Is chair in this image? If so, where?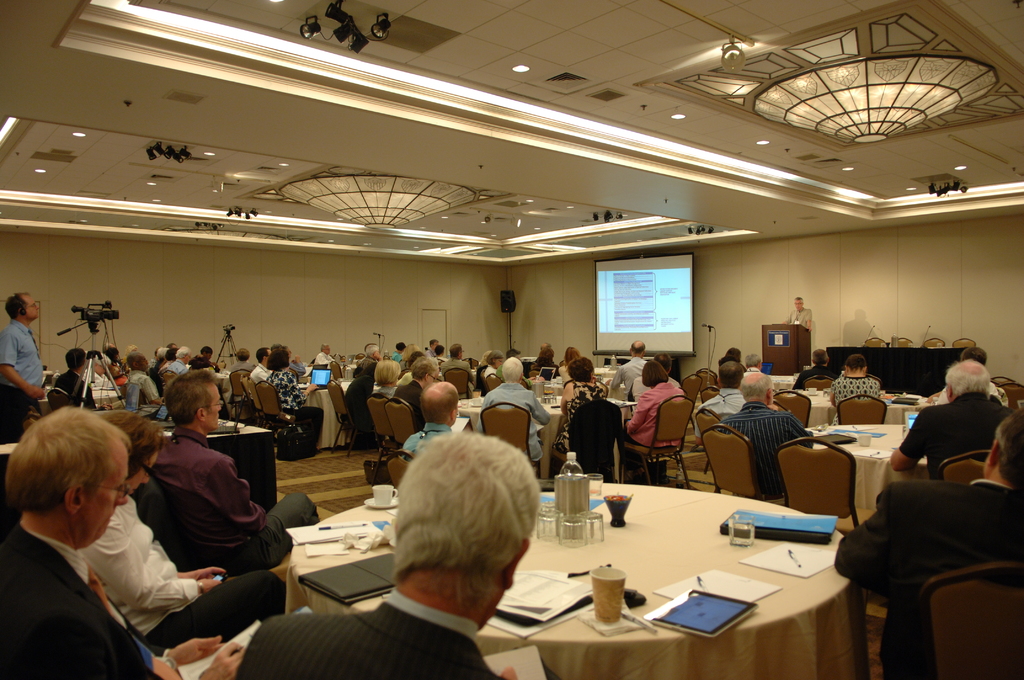
Yes, at locate(330, 382, 355, 452).
